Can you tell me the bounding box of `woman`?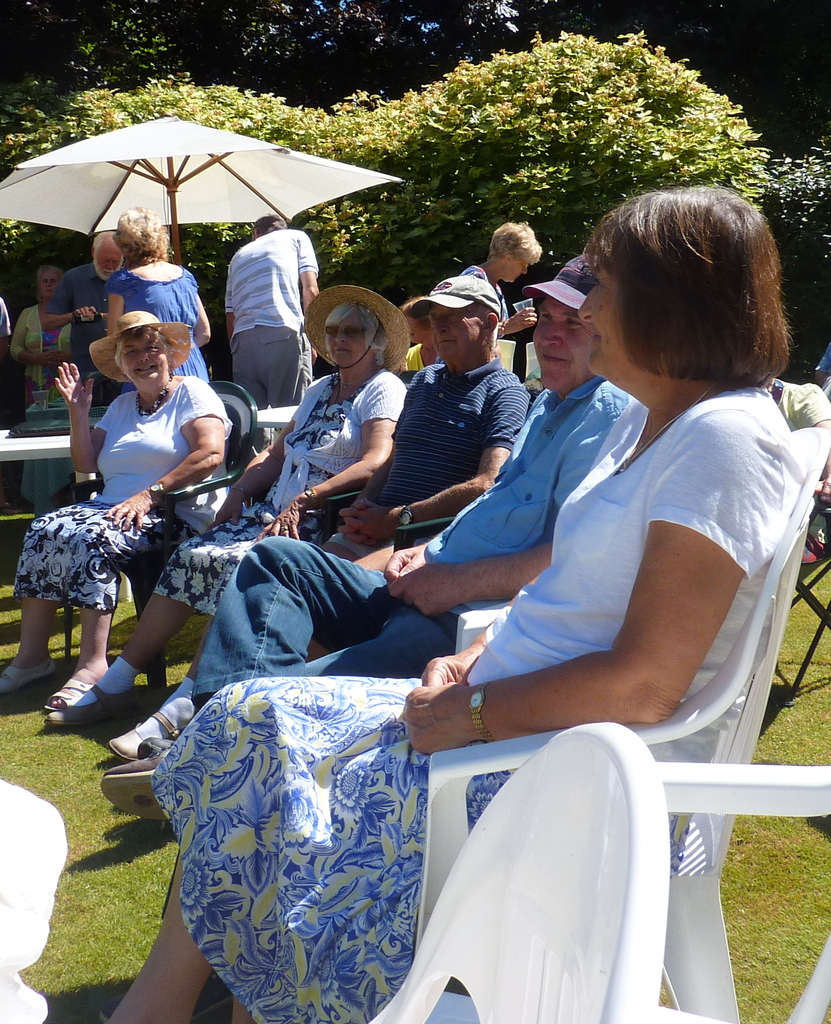
[7, 261, 81, 506].
